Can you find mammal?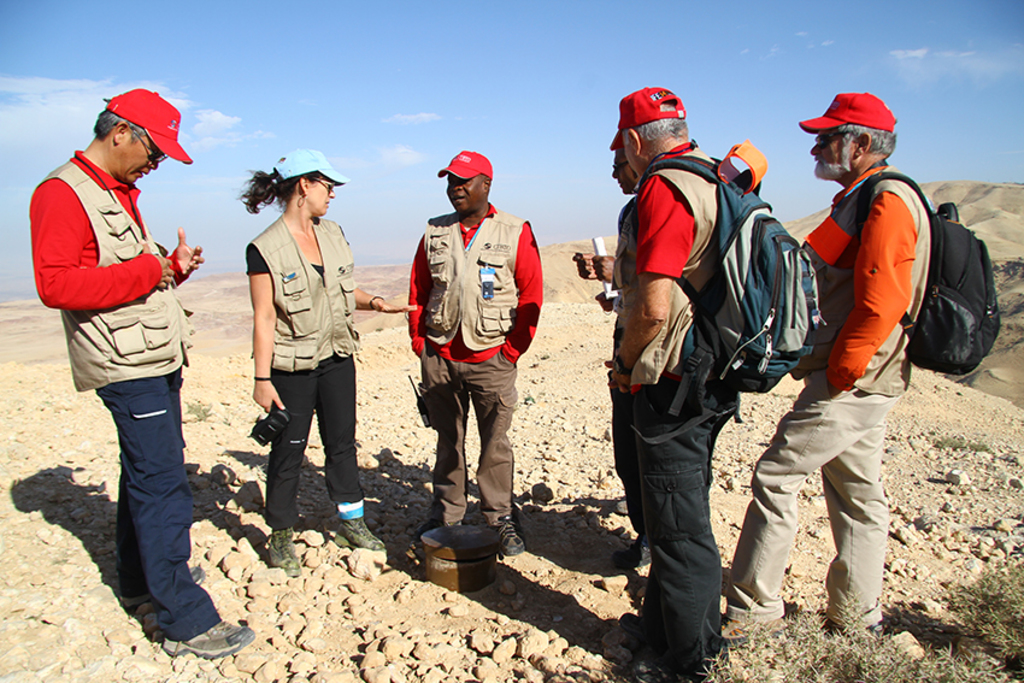
Yes, bounding box: crop(596, 76, 755, 676).
